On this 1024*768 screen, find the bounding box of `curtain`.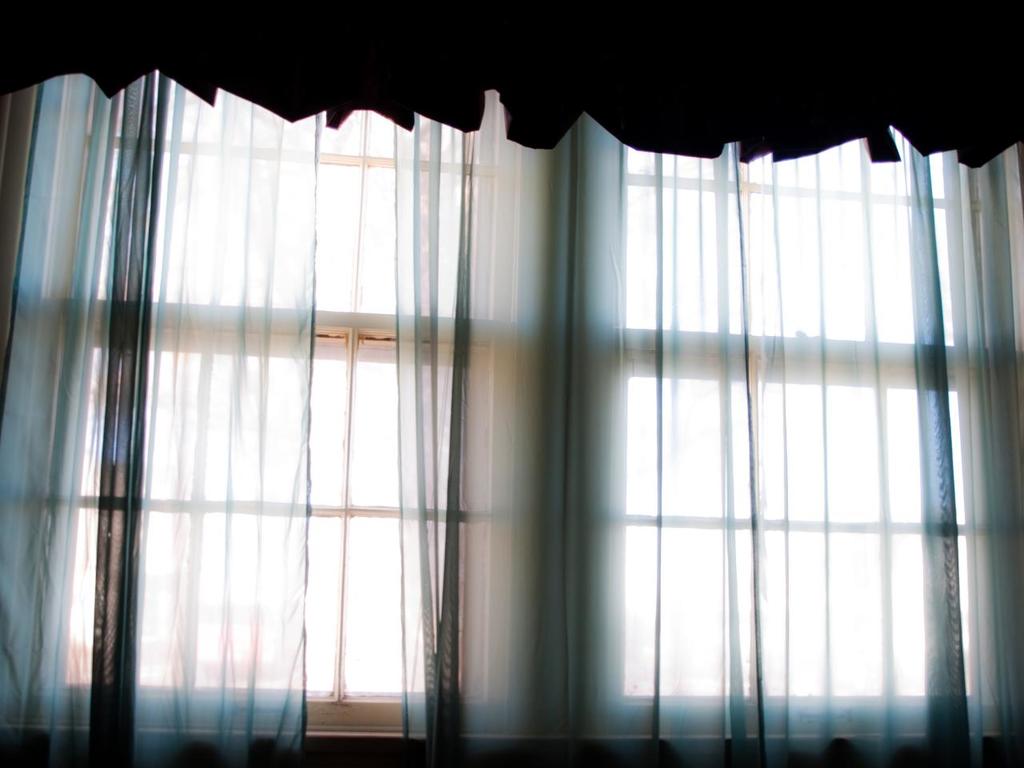
Bounding box: <region>563, 108, 998, 763</region>.
